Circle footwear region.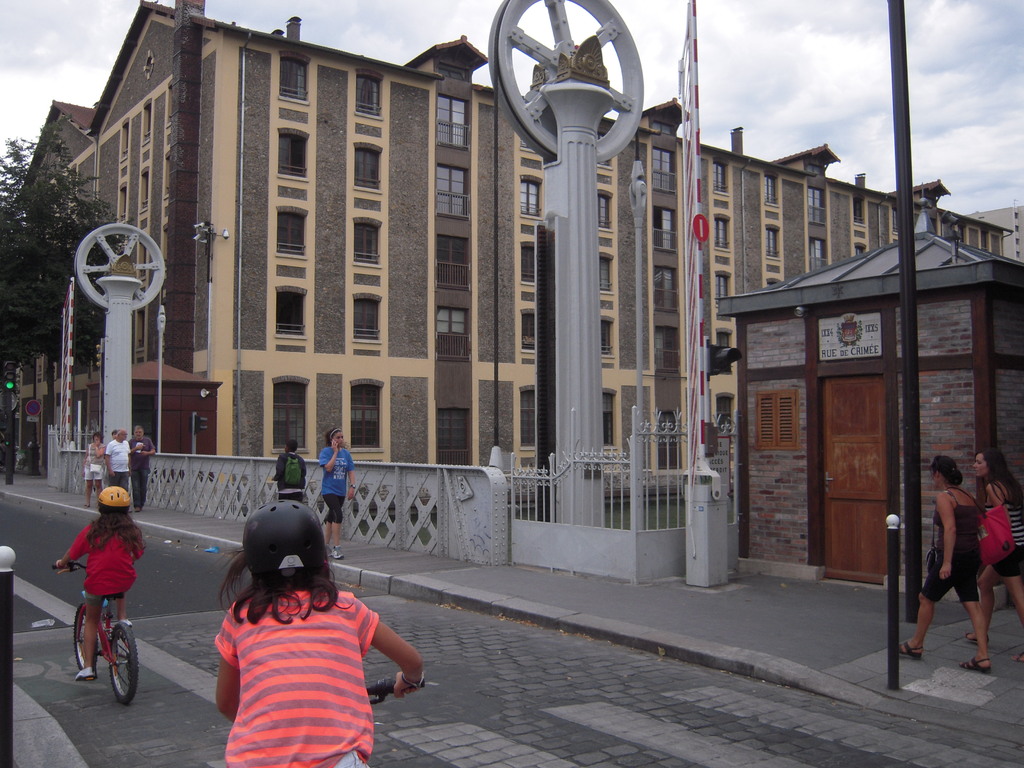
Region: select_region(78, 669, 97, 680).
